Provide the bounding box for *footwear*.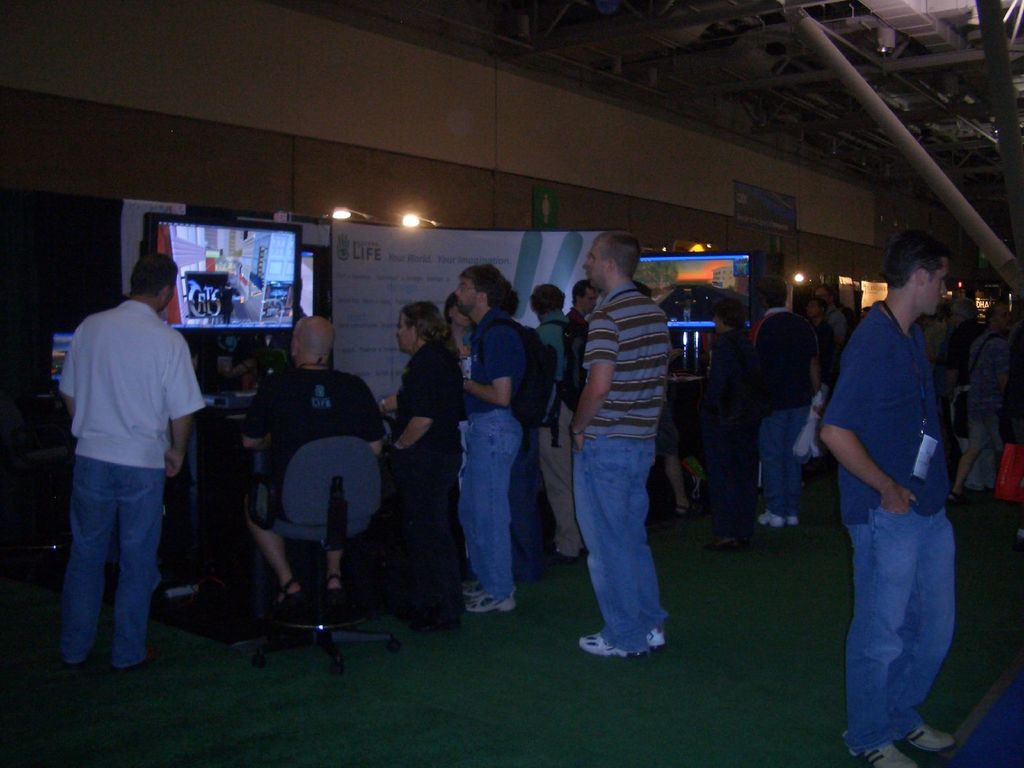
box(898, 728, 957, 755).
